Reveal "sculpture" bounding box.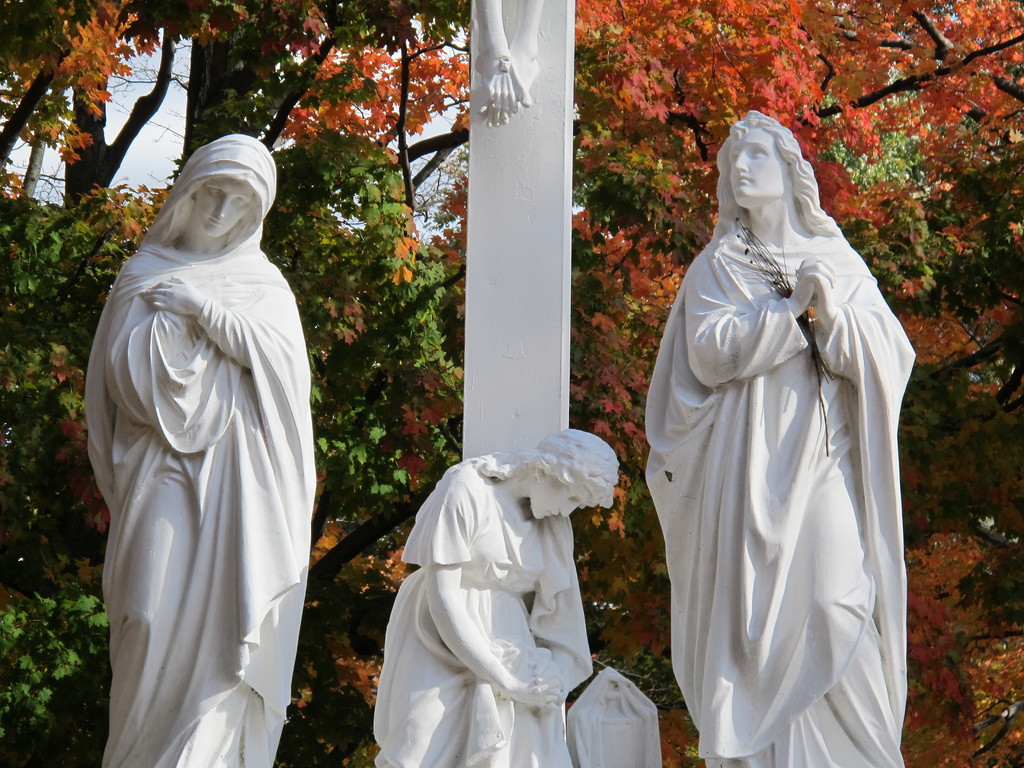
Revealed: [x1=365, y1=426, x2=623, y2=767].
